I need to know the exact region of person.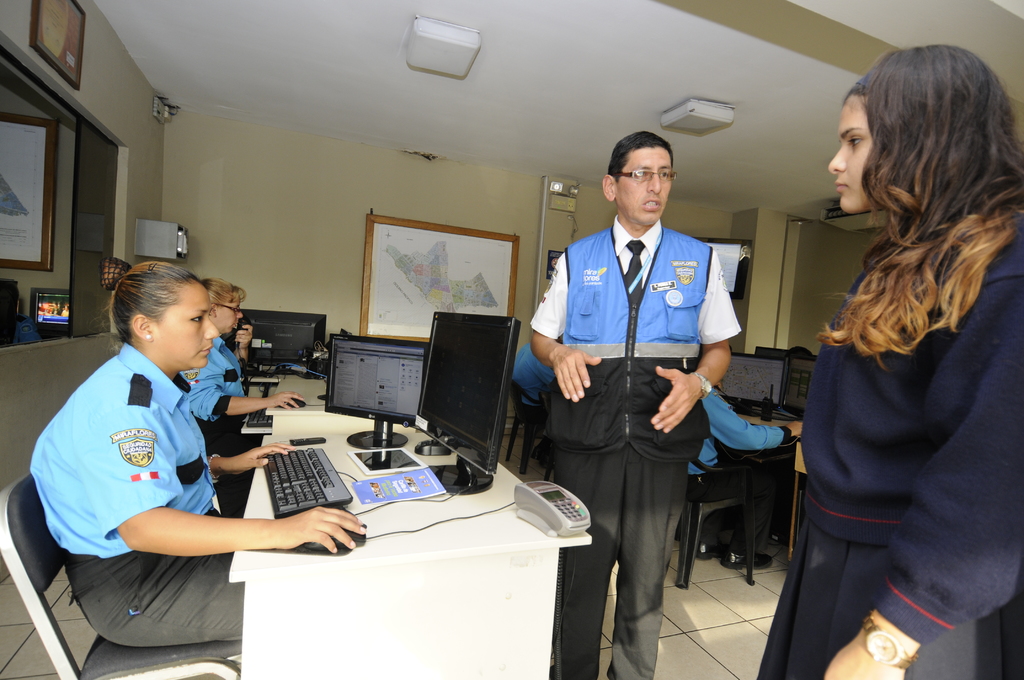
Region: {"left": 29, "top": 259, "right": 365, "bottom": 649}.
